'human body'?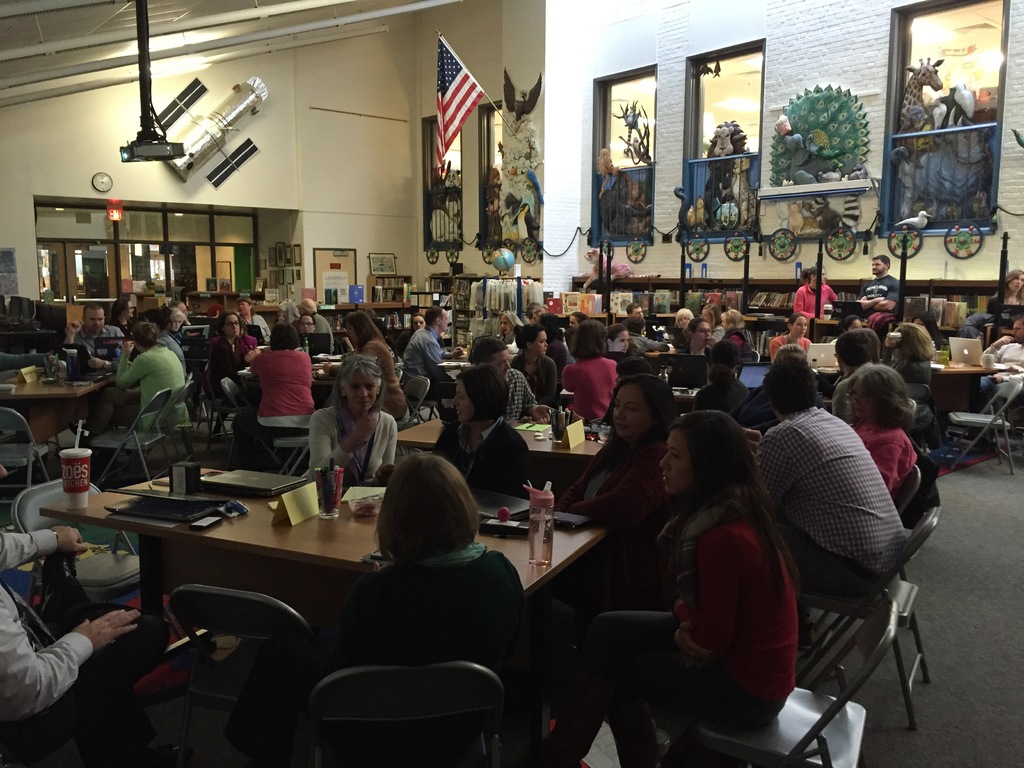
locate(538, 485, 800, 767)
